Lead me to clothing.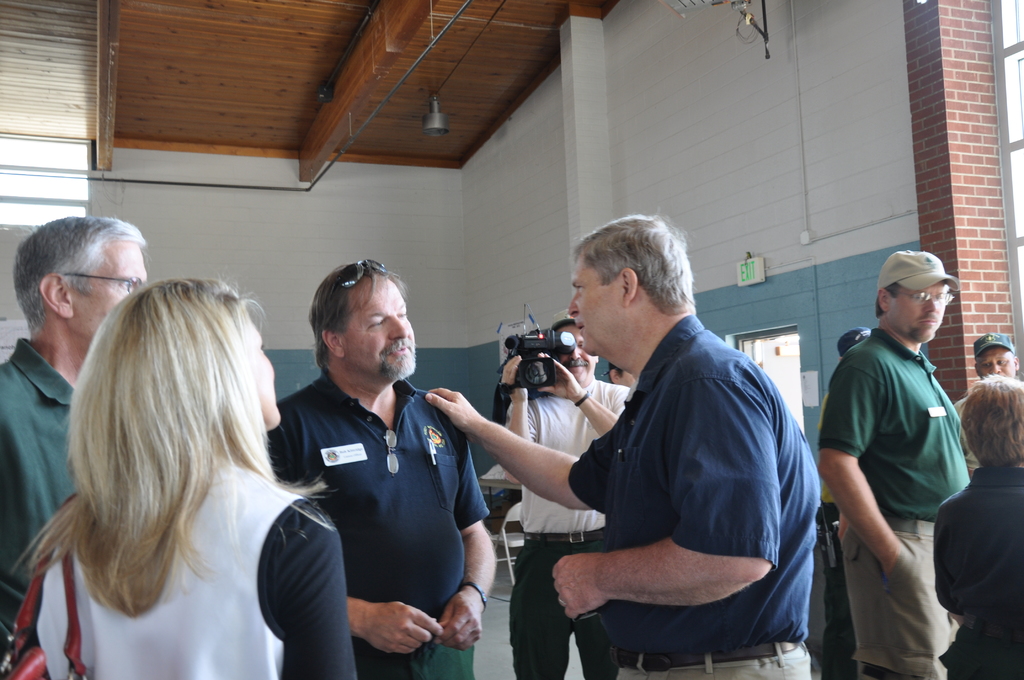
Lead to region(567, 312, 808, 679).
